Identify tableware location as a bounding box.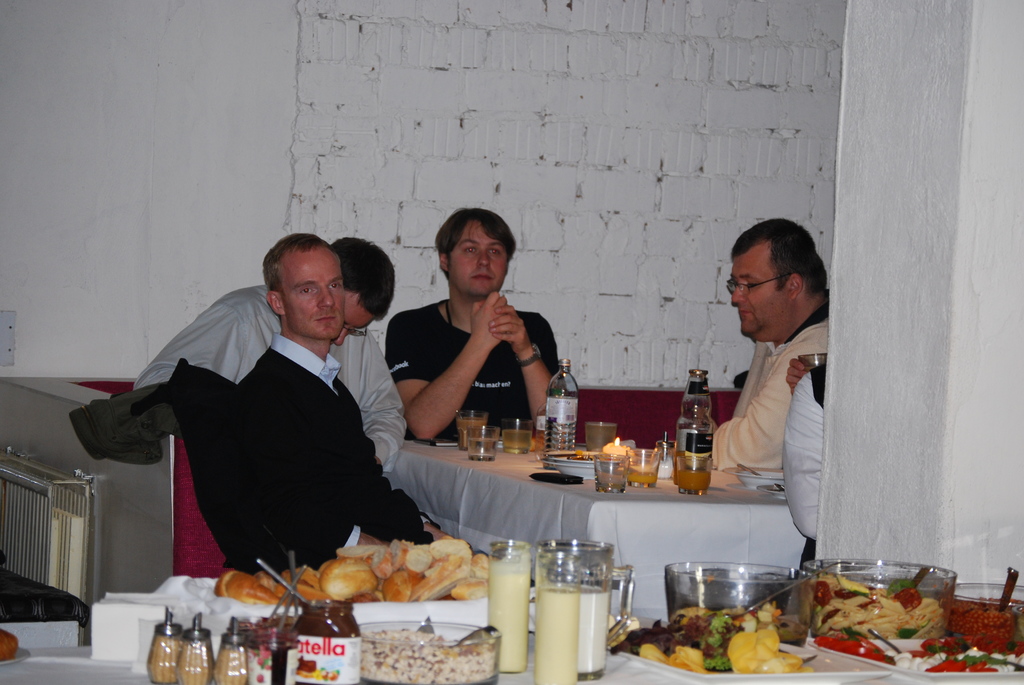
666,455,710,503.
